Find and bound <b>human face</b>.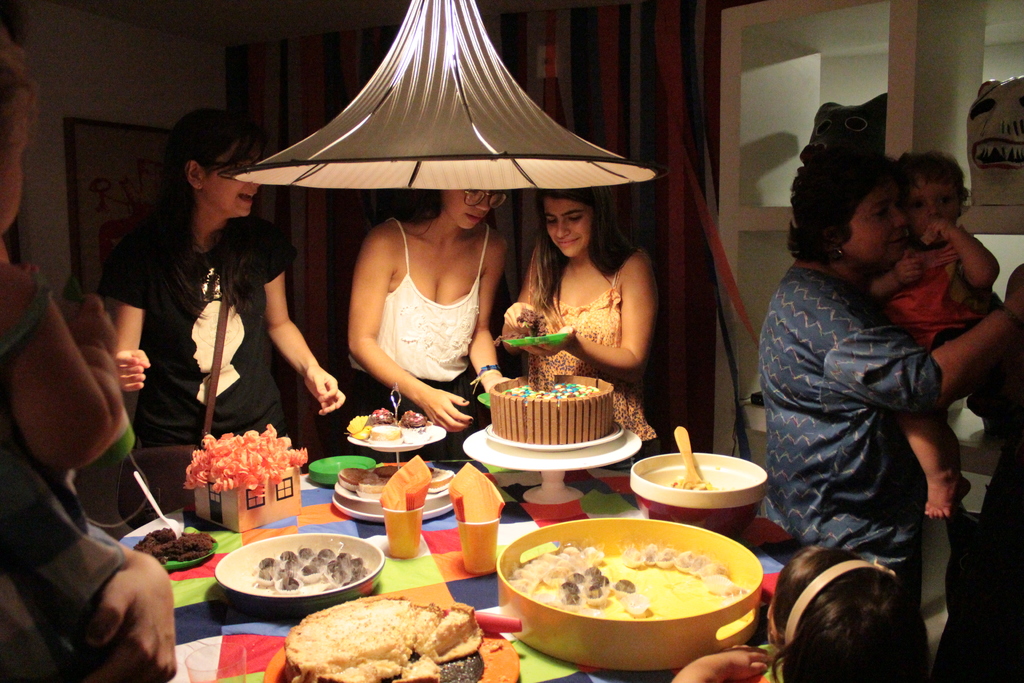
Bound: <region>545, 198, 591, 263</region>.
